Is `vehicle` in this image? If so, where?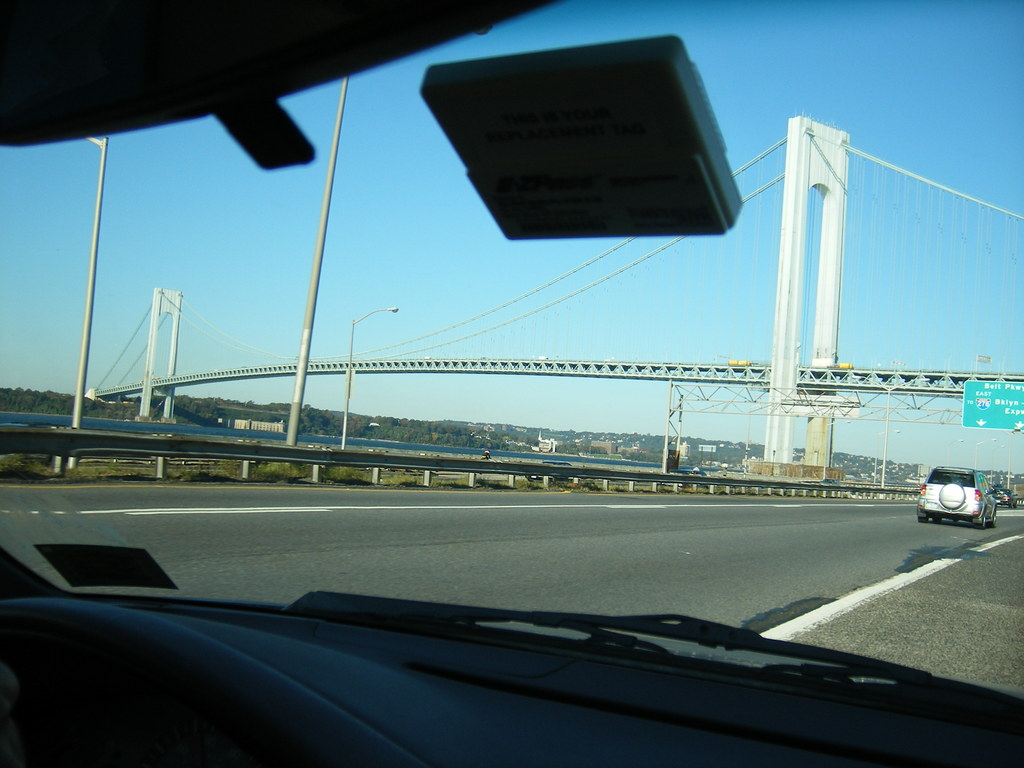
Yes, at left=916, top=465, right=997, bottom=527.
